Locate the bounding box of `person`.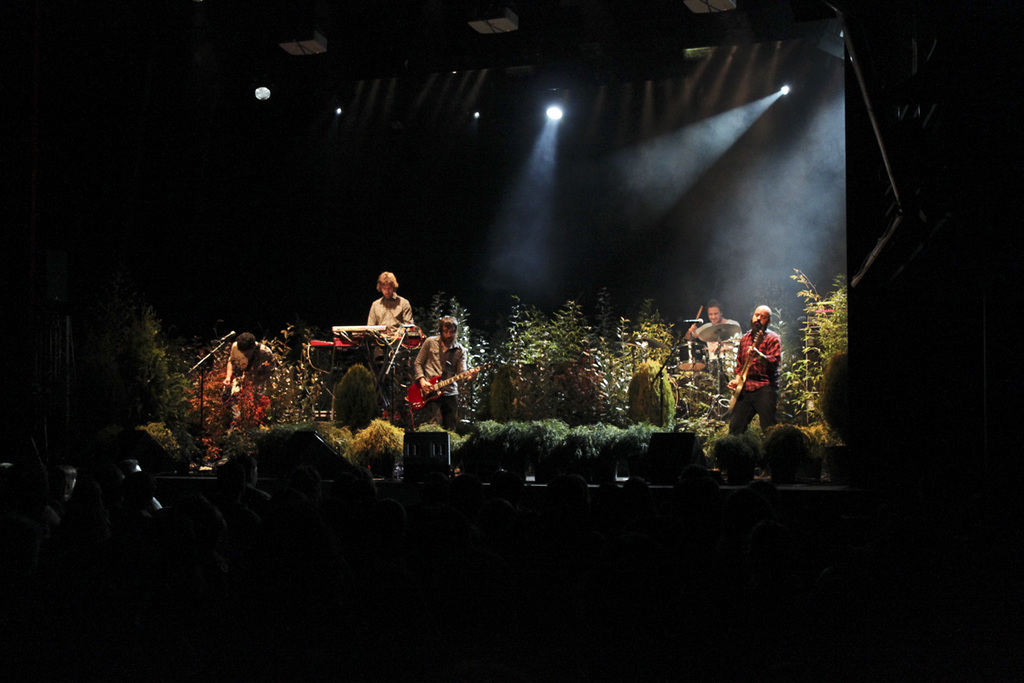
Bounding box: <box>365,266,421,407</box>.
